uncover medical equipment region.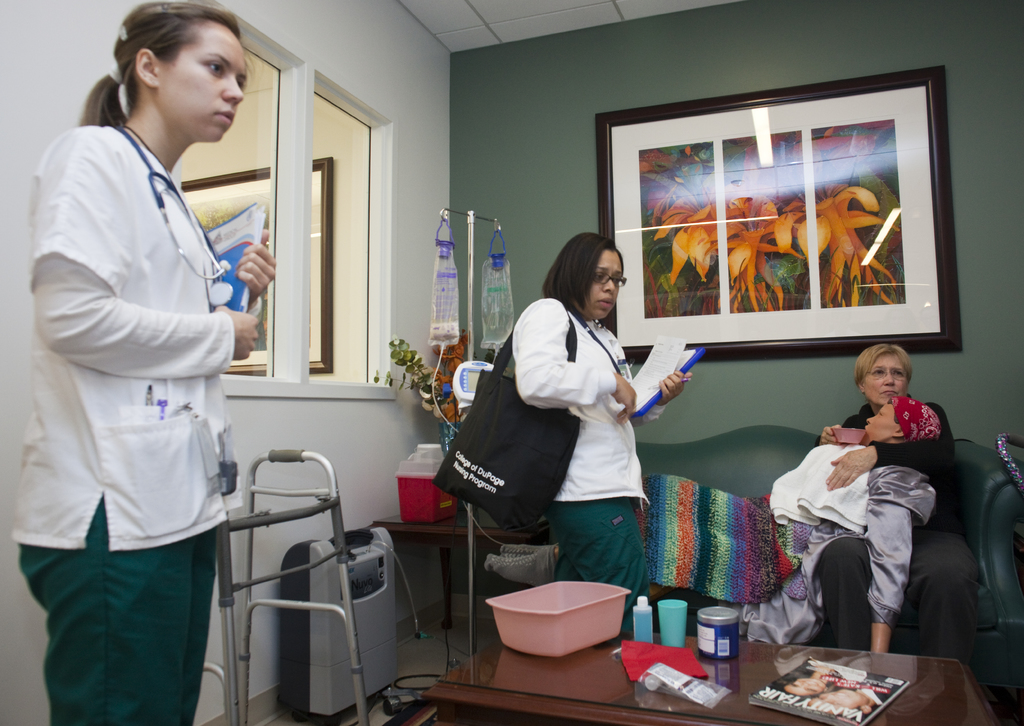
Uncovered: (left=477, top=221, right=515, bottom=375).
